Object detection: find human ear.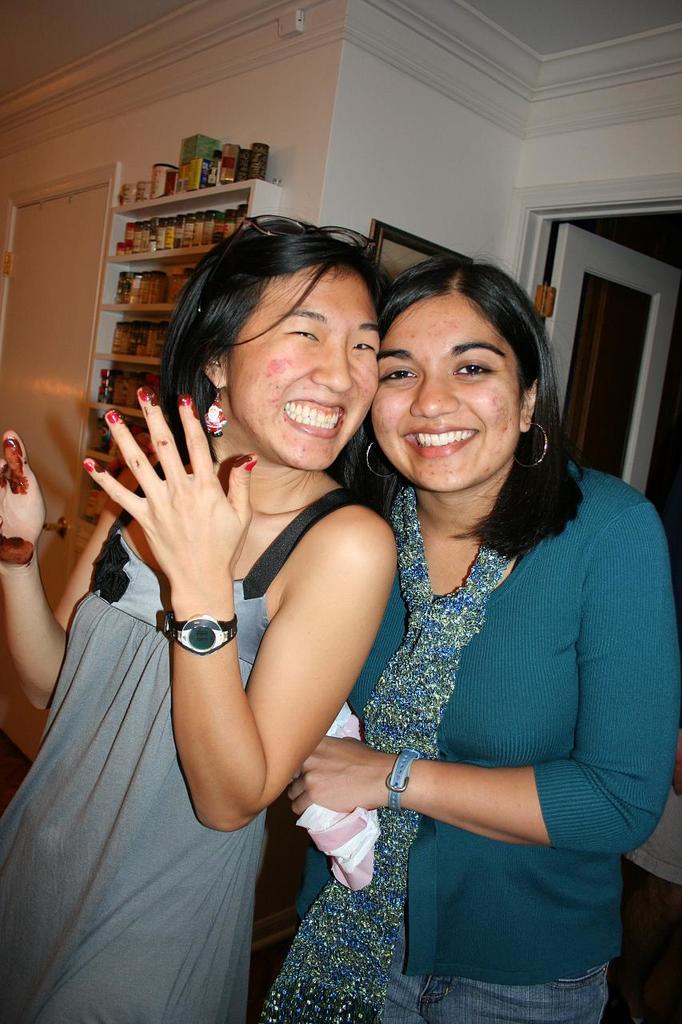
[202,350,229,389].
